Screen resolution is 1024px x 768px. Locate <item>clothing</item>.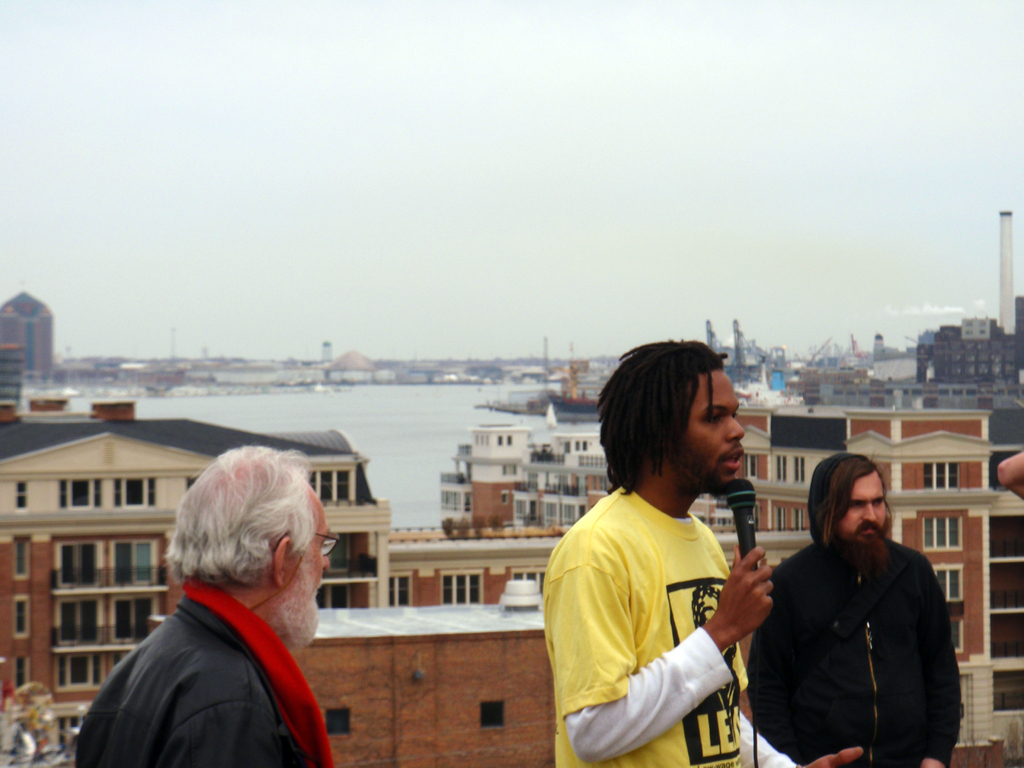
77:574:338:767.
